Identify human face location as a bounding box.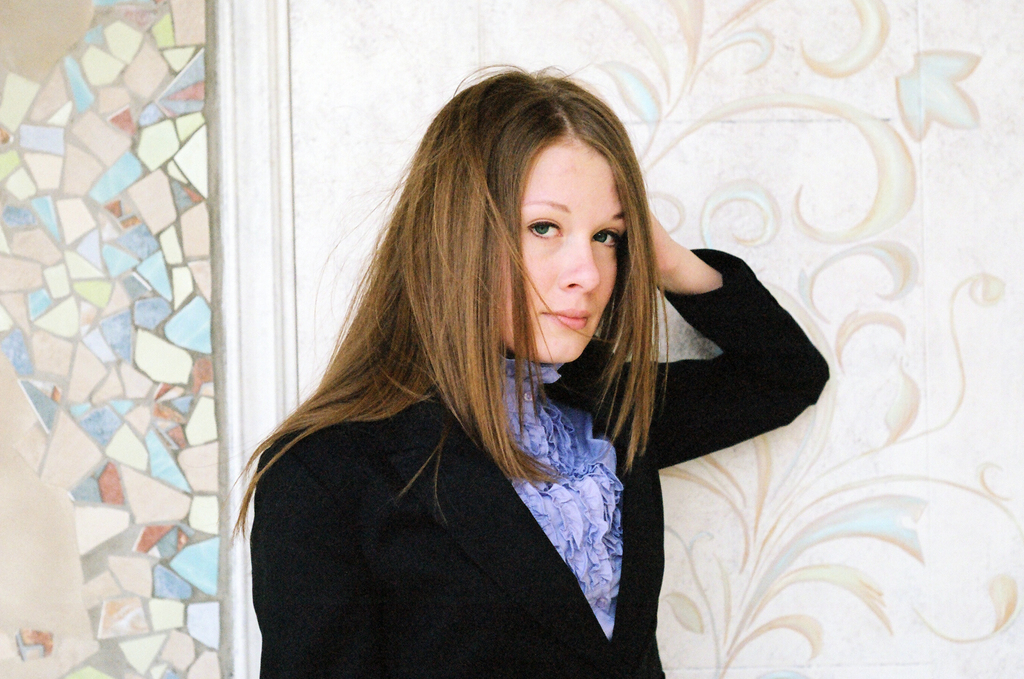
(x1=488, y1=128, x2=626, y2=361).
